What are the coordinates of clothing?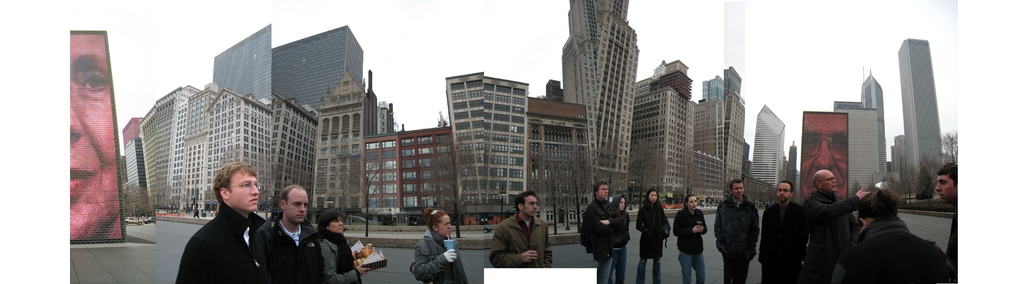
636/206/673/275.
